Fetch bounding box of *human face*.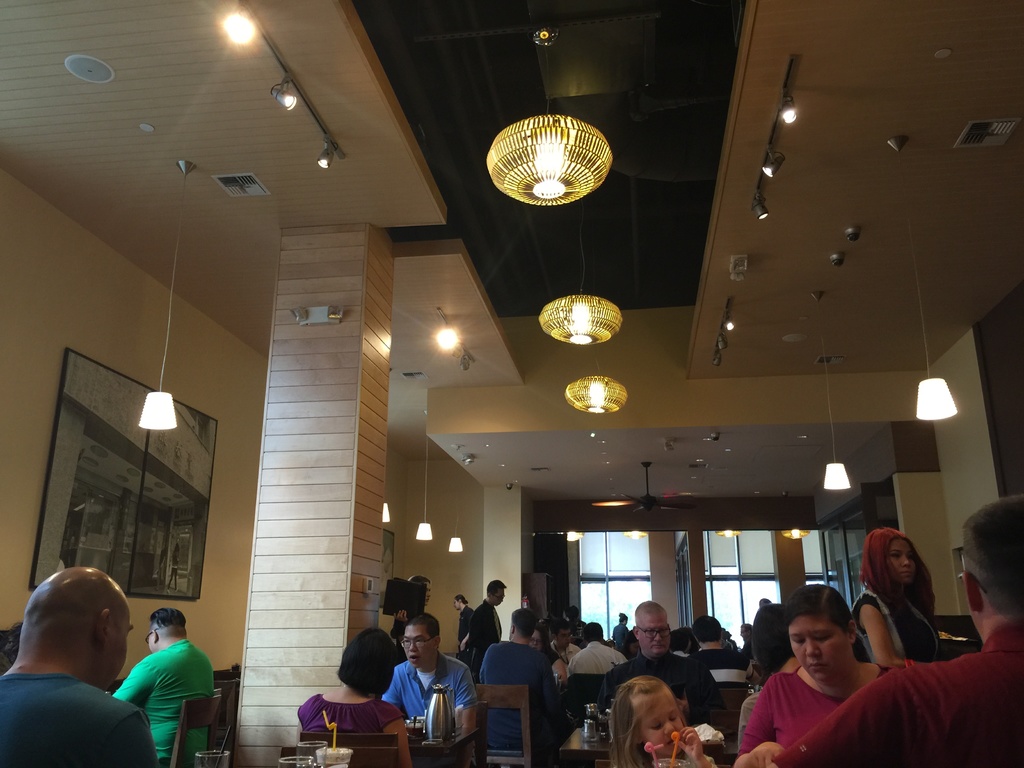
Bbox: 424/582/433/607.
